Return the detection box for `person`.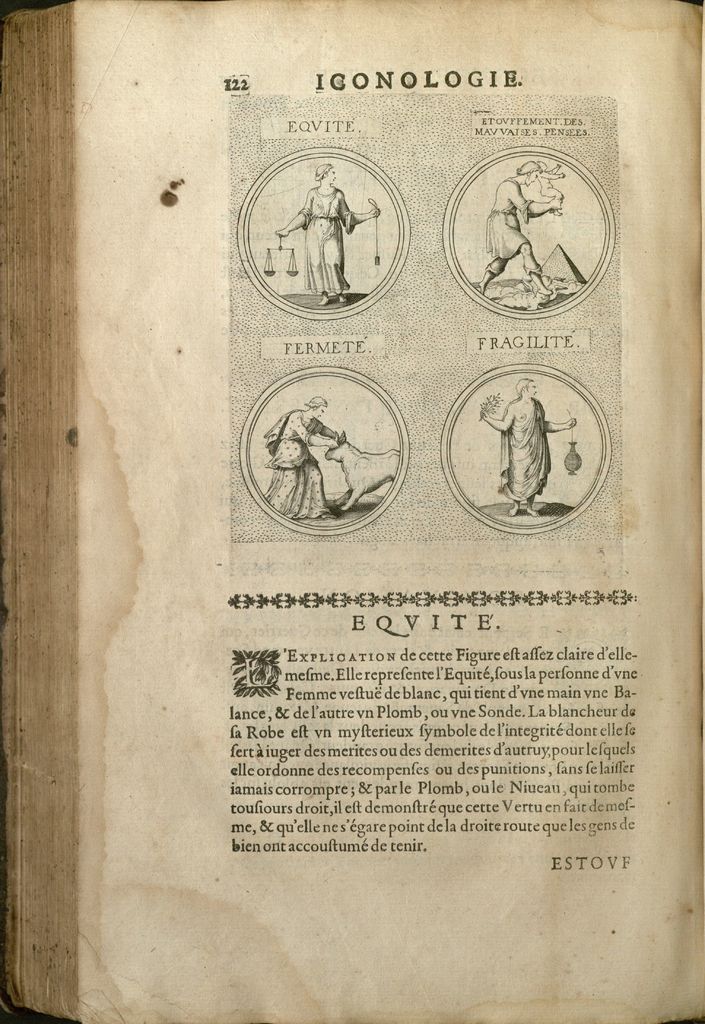
(left=480, top=163, right=552, bottom=292).
